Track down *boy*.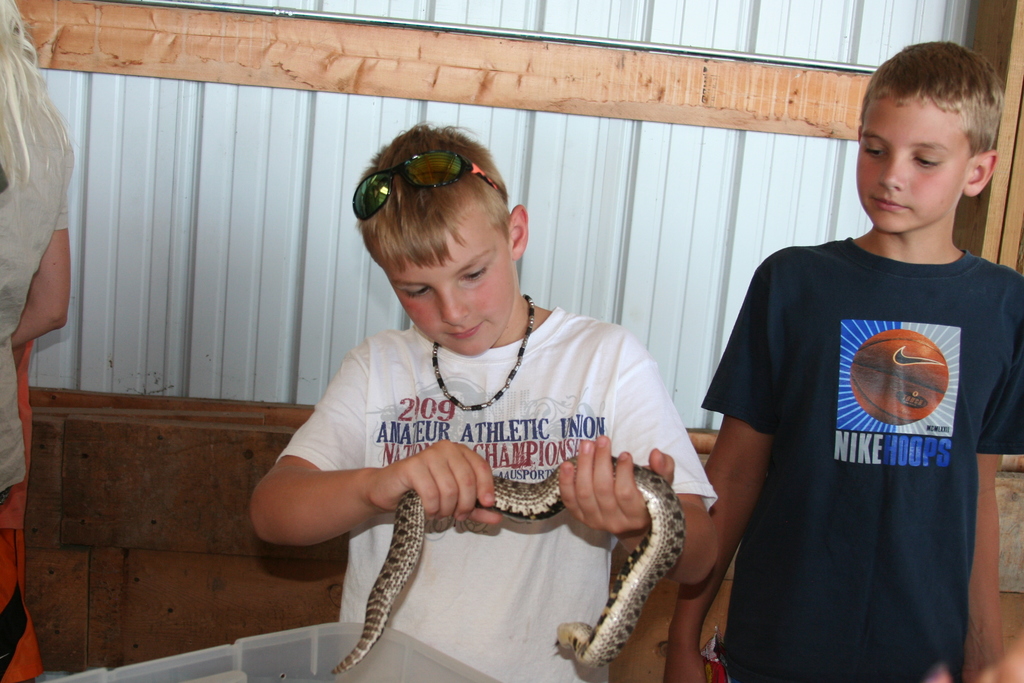
Tracked to box=[721, 61, 1015, 660].
